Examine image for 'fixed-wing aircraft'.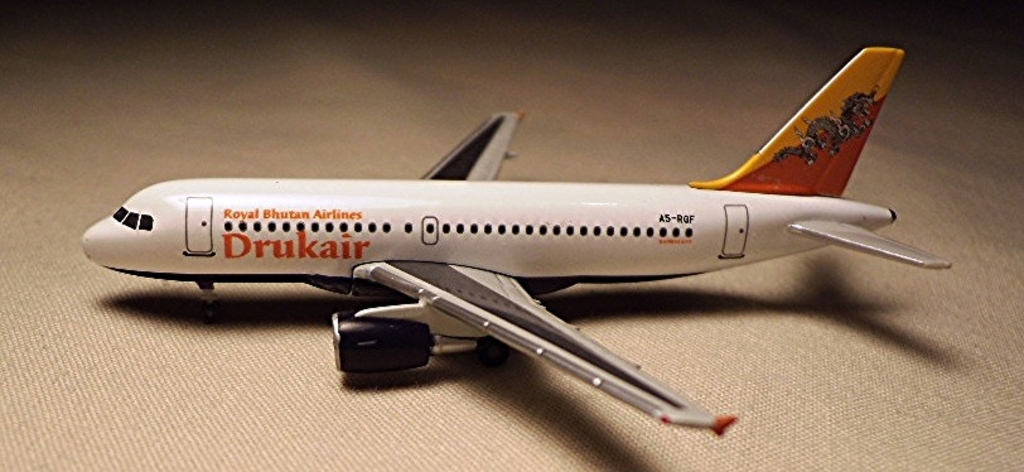
Examination result: {"x1": 79, "y1": 44, "x2": 957, "y2": 433}.
